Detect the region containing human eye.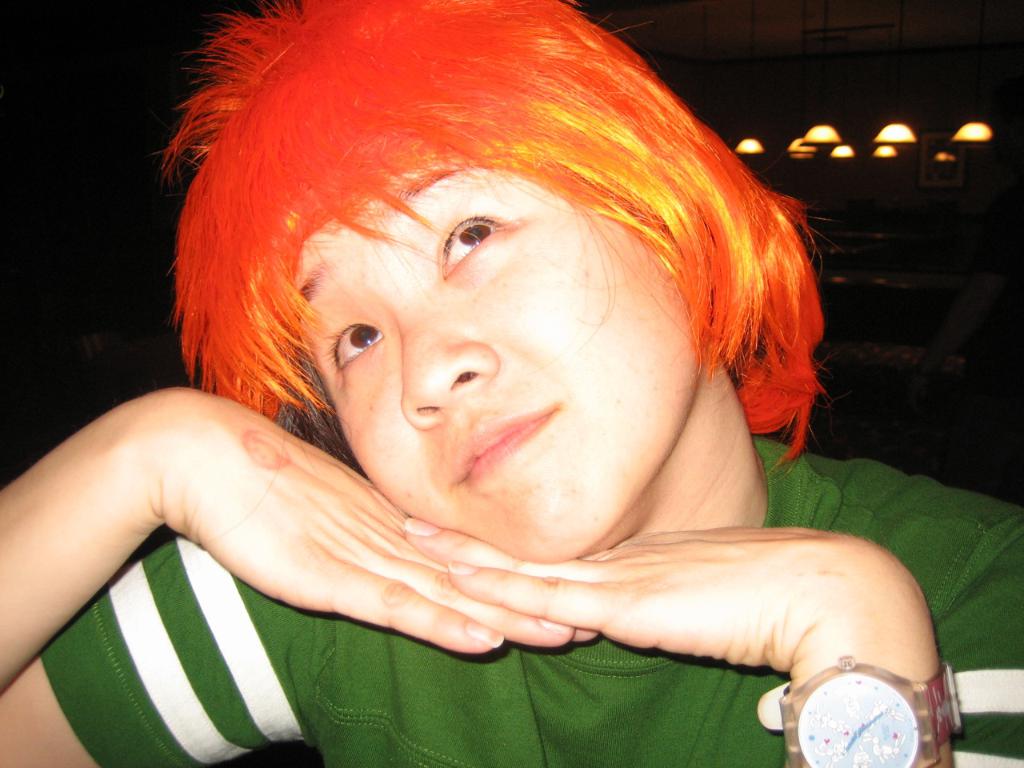
<region>331, 325, 389, 375</region>.
